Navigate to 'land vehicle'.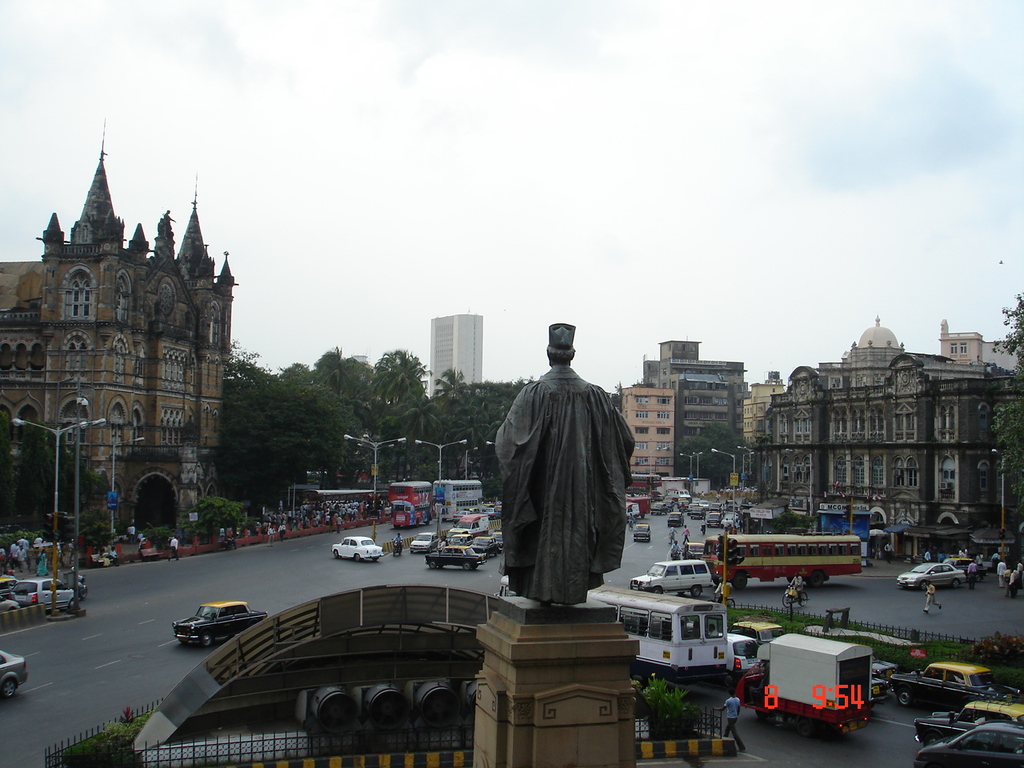
Navigation target: bbox=(733, 618, 785, 643).
